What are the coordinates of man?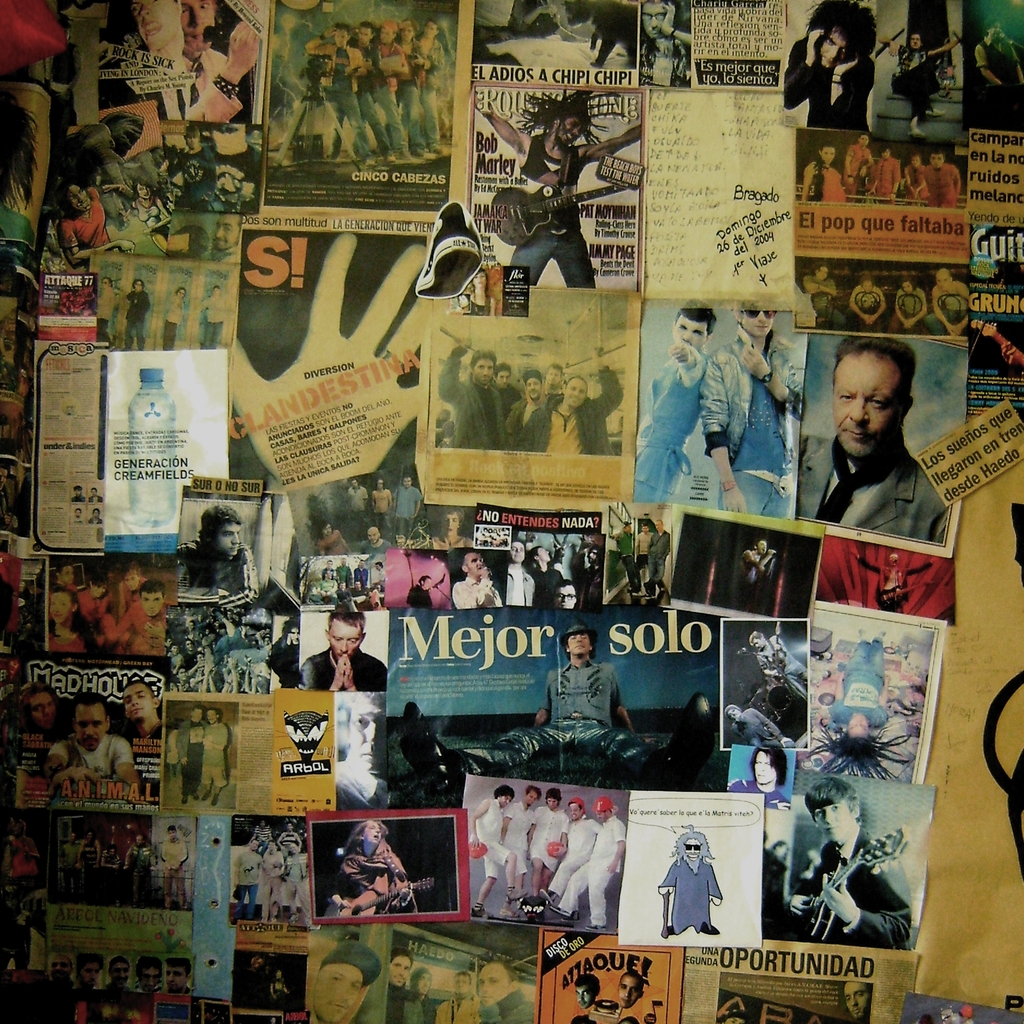
(x1=309, y1=946, x2=383, y2=1023).
